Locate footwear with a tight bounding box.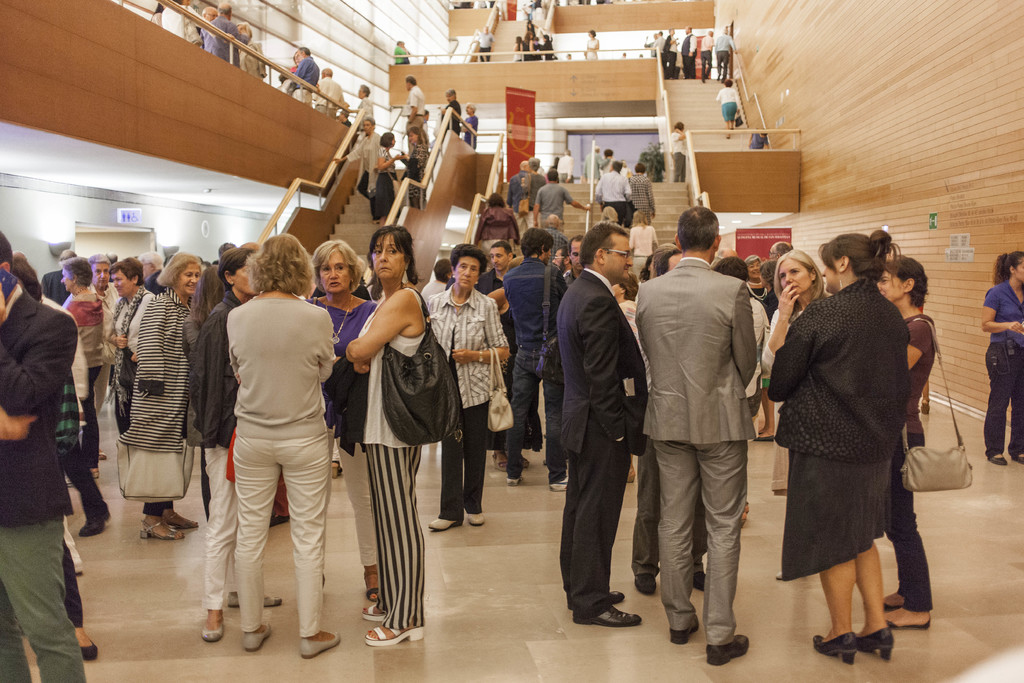
(139,514,183,544).
